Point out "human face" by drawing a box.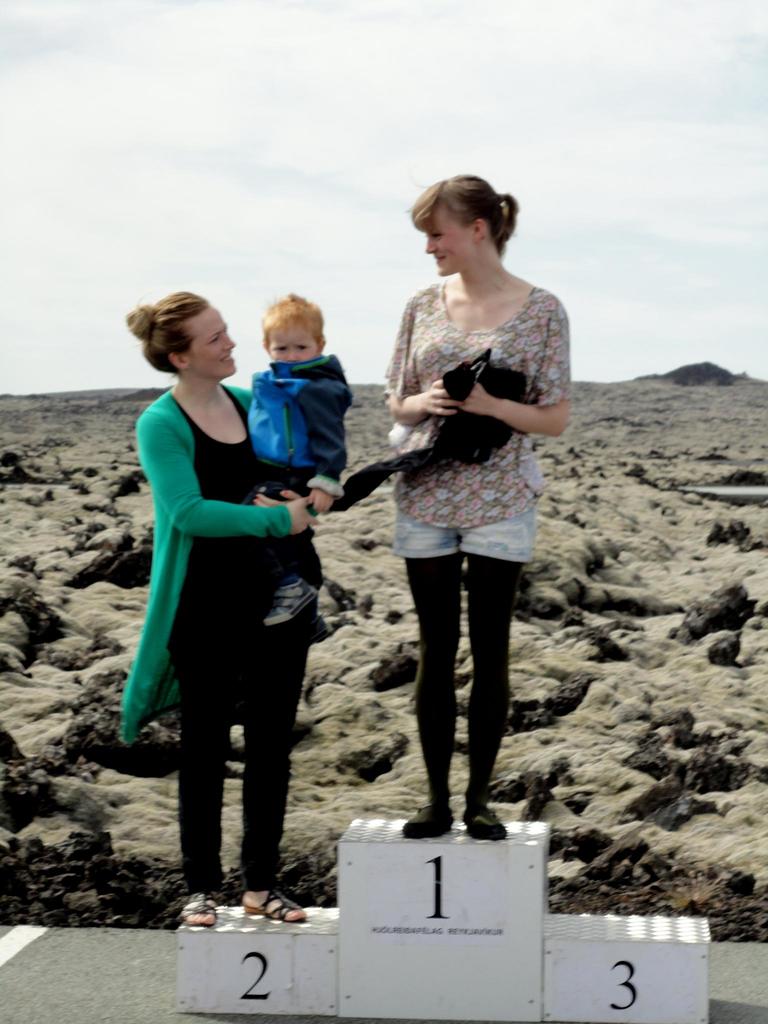
pyautogui.locateOnScreen(182, 301, 236, 383).
